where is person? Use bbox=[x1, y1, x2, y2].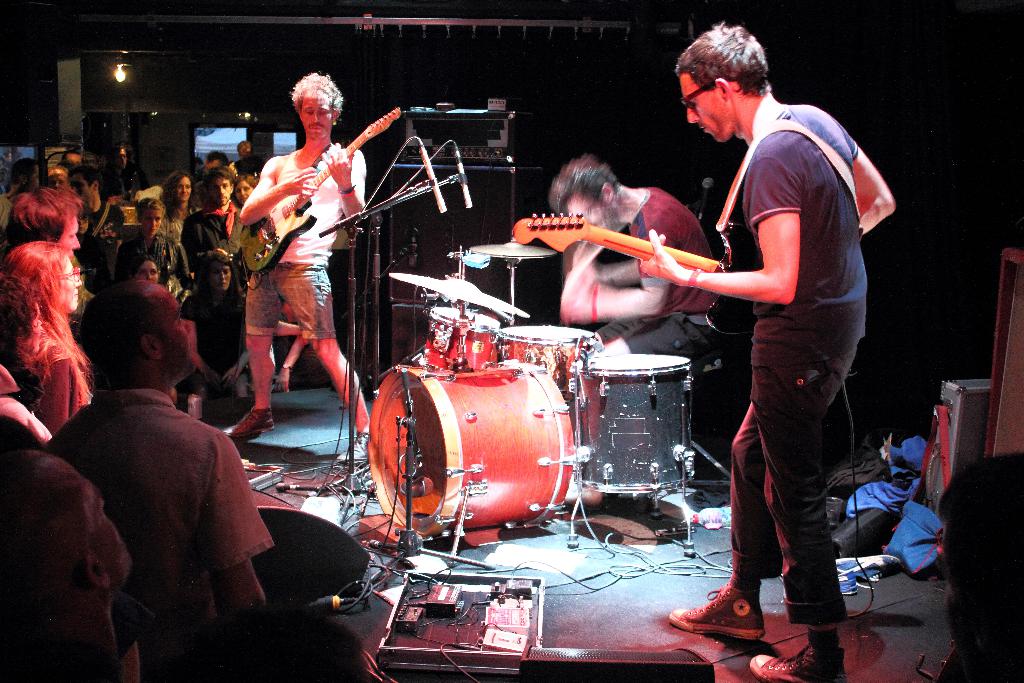
bbox=[1, 237, 92, 431].
